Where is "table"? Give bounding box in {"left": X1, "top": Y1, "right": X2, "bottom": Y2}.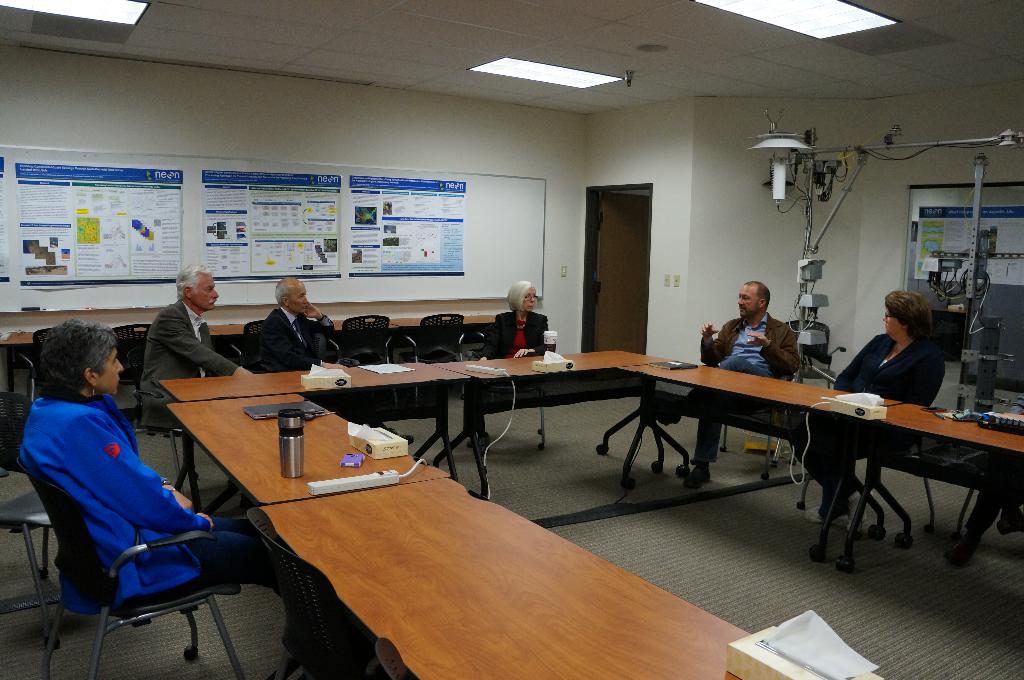
{"left": 254, "top": 475, "right": 797, "bottom": 679}.
